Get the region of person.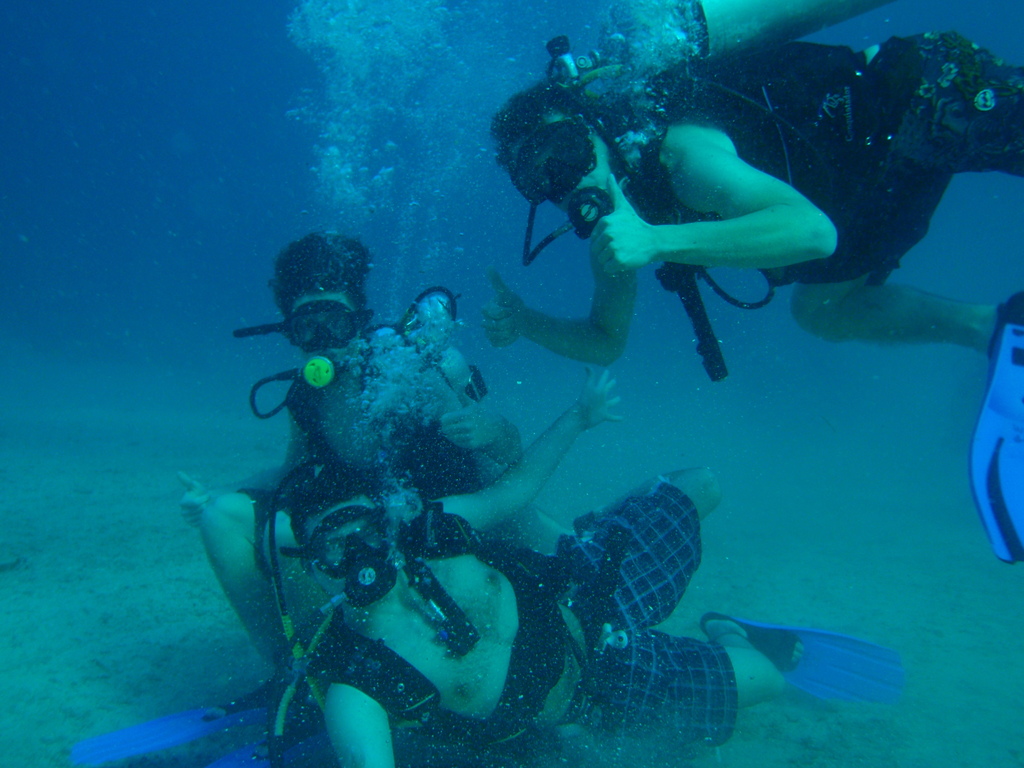
crop(179, 230, 568, 671).
